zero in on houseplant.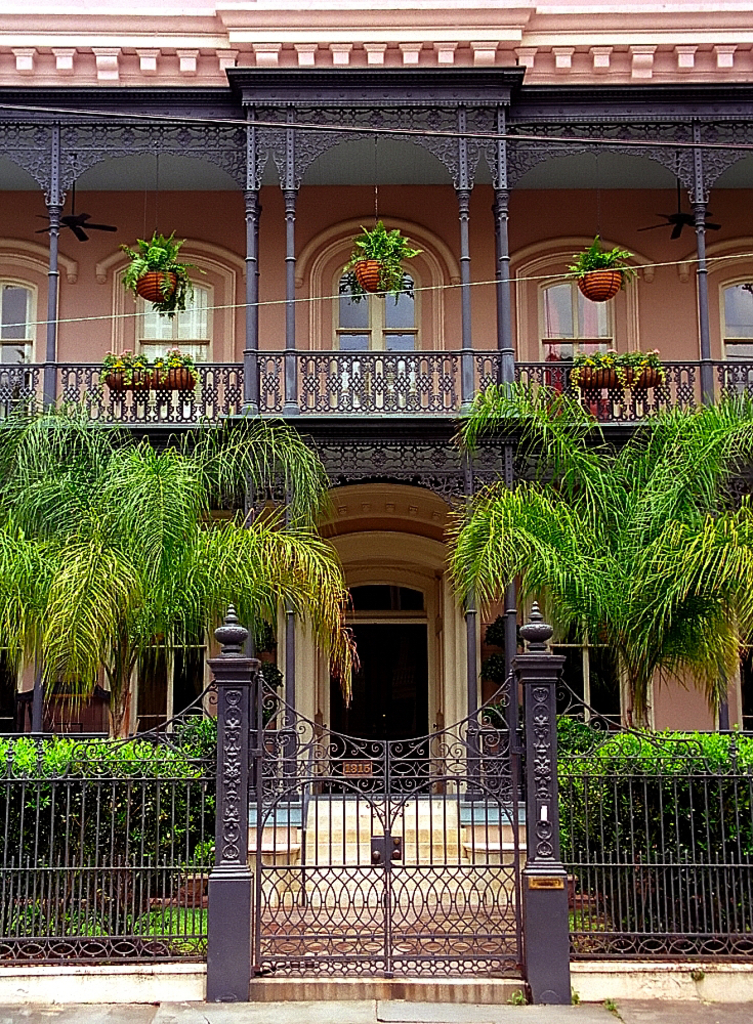
Zeroed in: <bbox>337, 219, 427, 302</bbox>.
